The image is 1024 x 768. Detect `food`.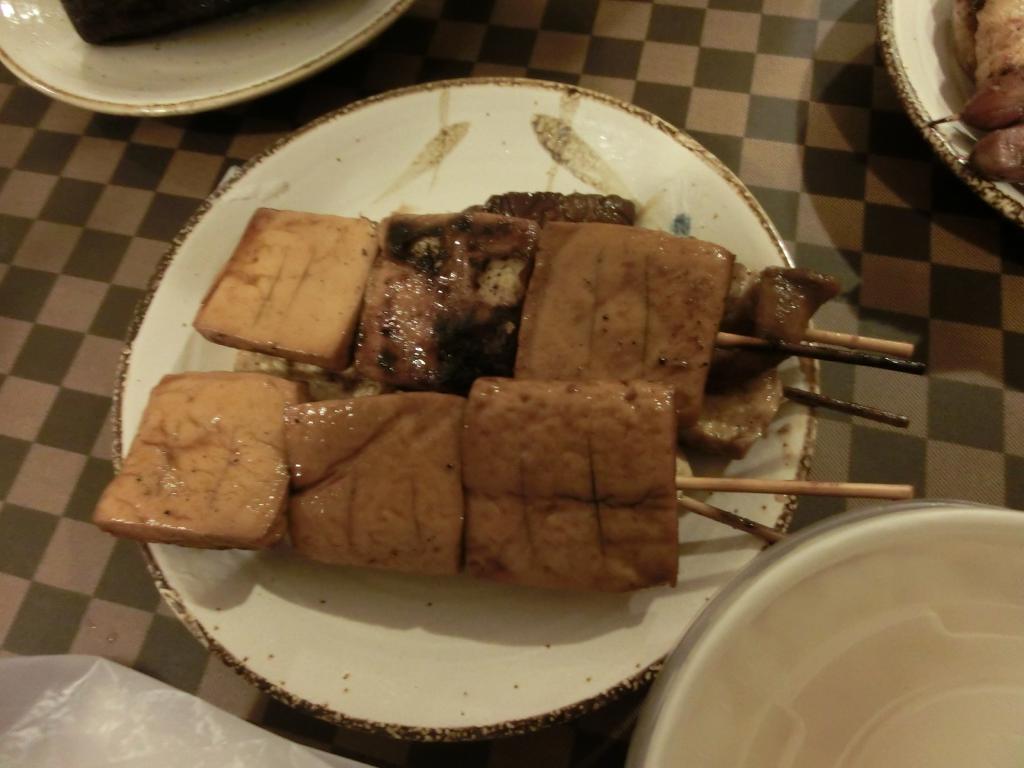
Detection: 58 0 255 44.
